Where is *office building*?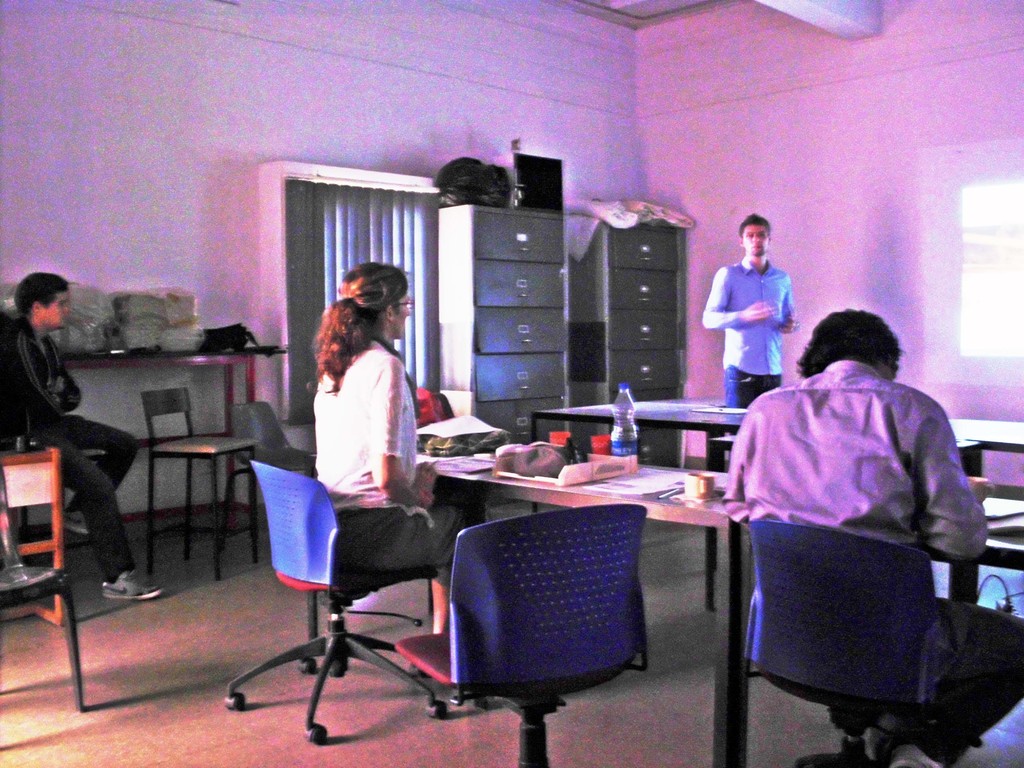
<box>0,0,1023,767</box>.
